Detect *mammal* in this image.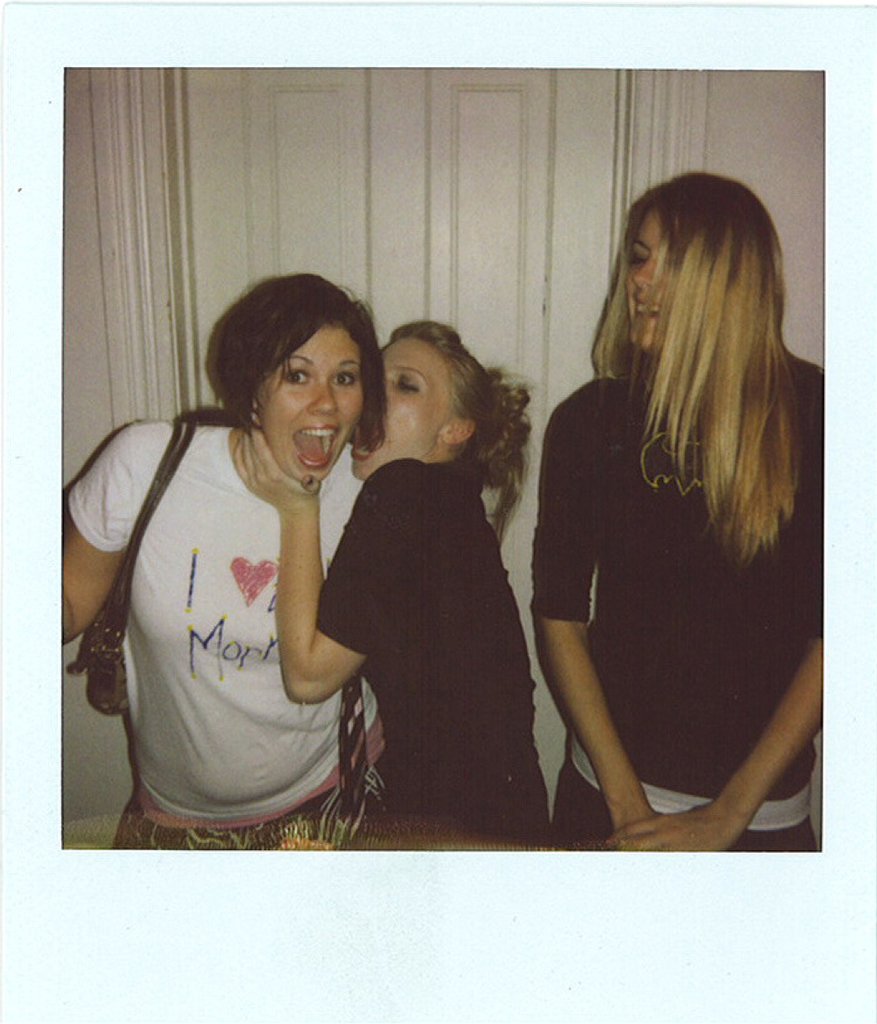
Detection: [530,173,826,846].
